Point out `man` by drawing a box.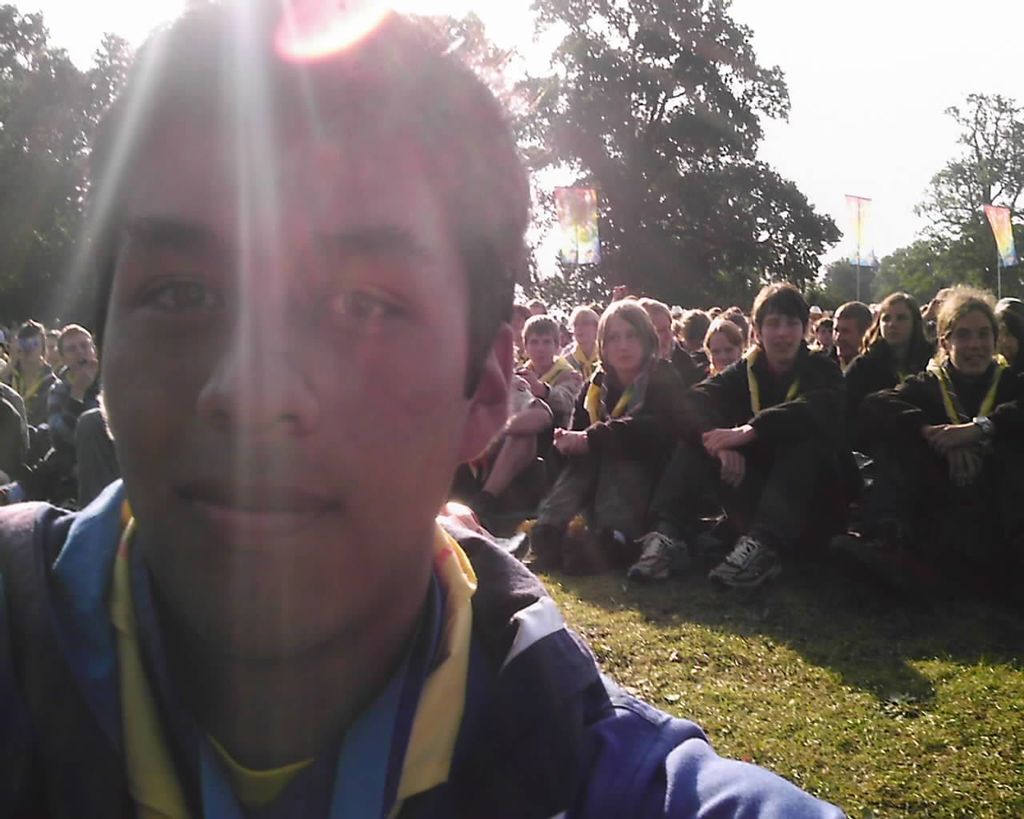
(460,312,583,527).
